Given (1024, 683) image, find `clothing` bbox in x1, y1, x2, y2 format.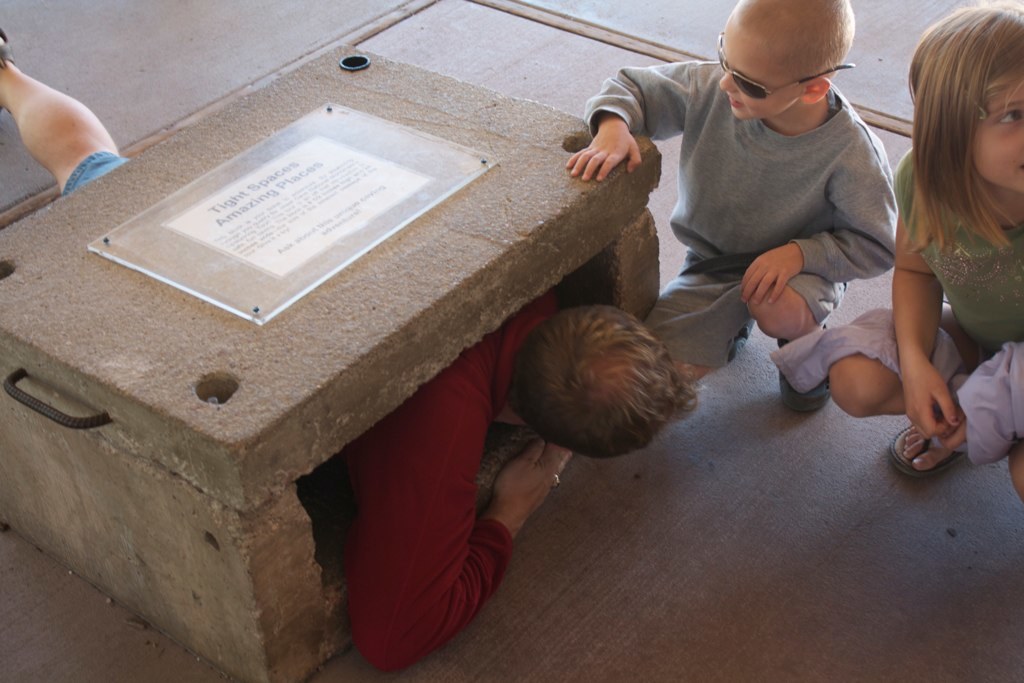
775, 131, 1023, 464.
